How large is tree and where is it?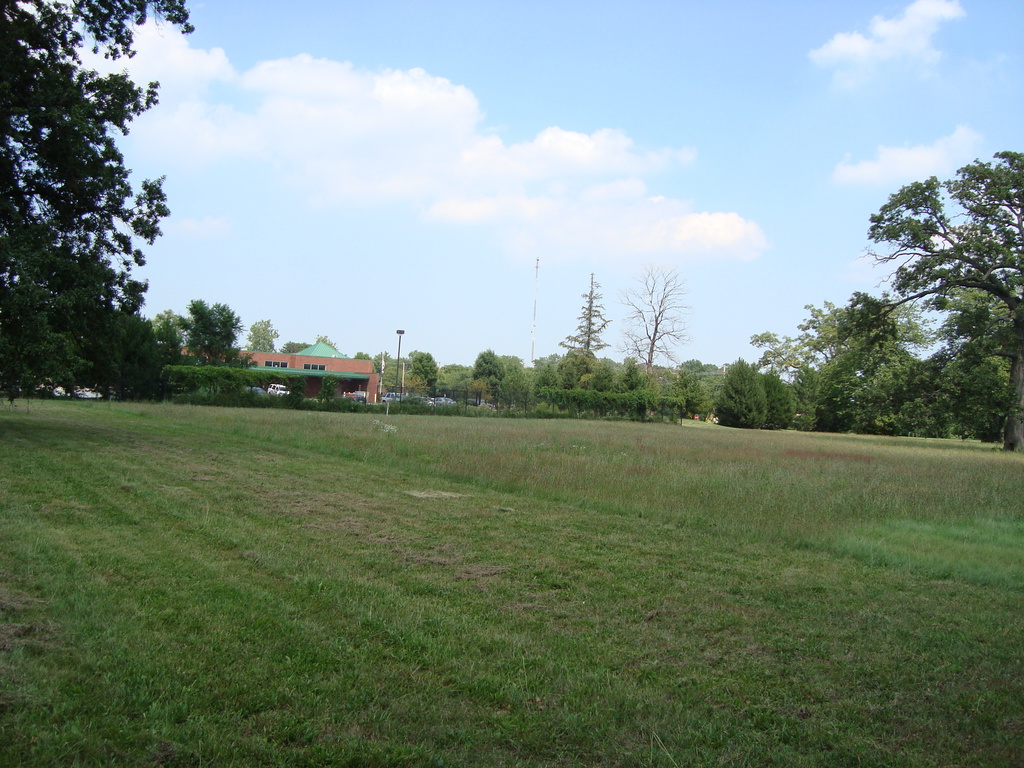
Bounding box: rect(0, 0, 191, 399).
